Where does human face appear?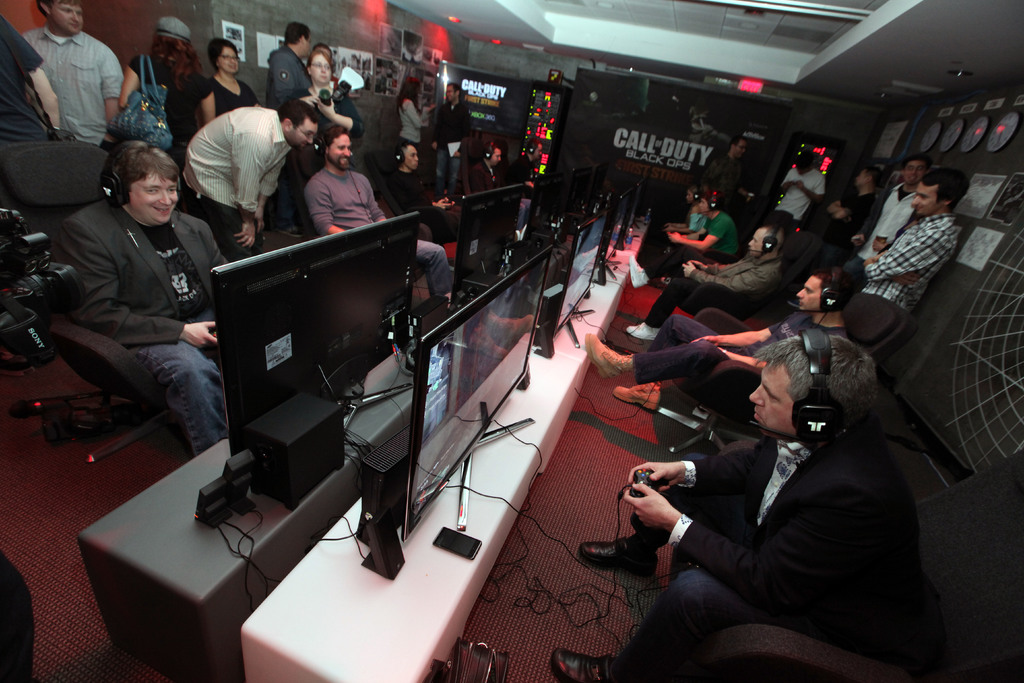
Appears at [685,188,696,208].
